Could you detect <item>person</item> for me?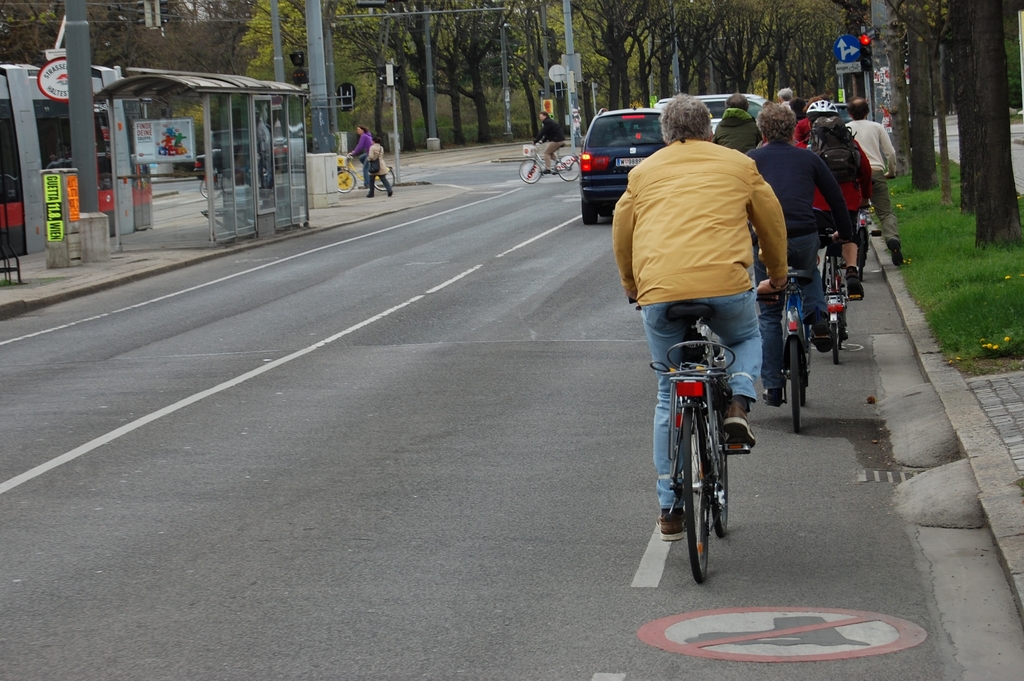
Detection result: (362,135,393,199).
